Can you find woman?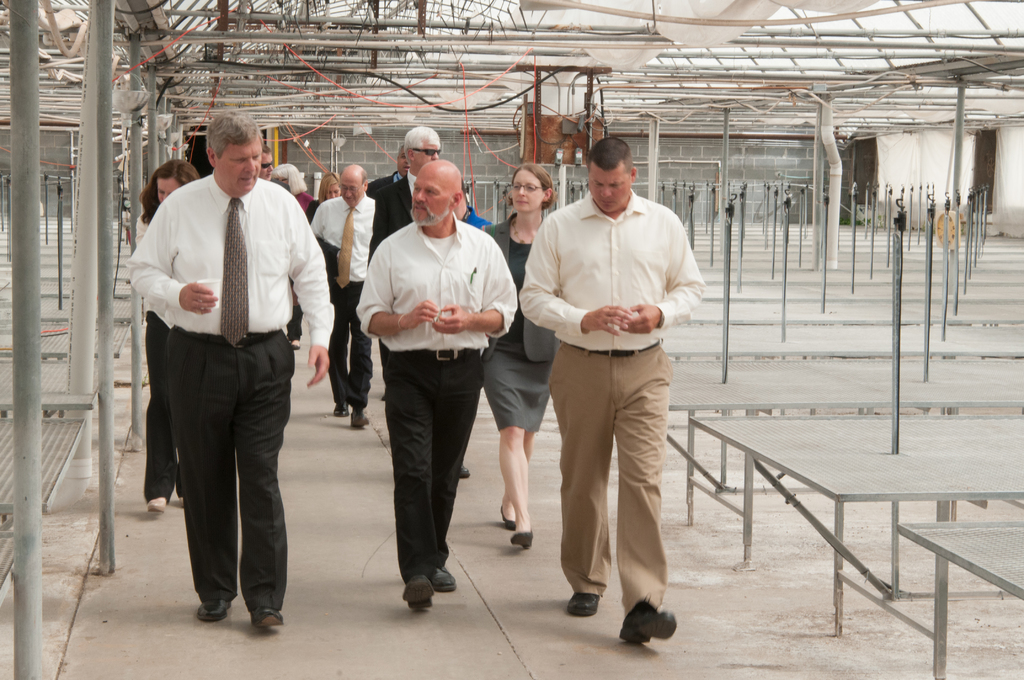
Yes, bounding box: detection(483, 158, 582, 556).
